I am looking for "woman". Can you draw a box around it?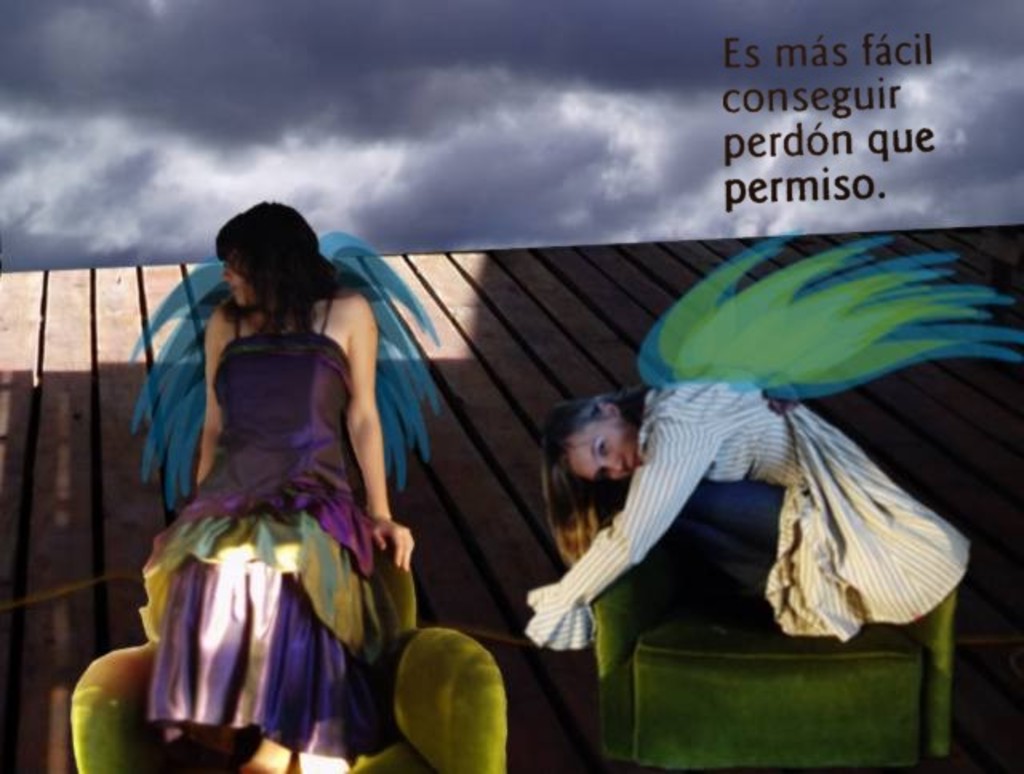
Sure, the bounding box is box=[523, 229, 1022, 641].
